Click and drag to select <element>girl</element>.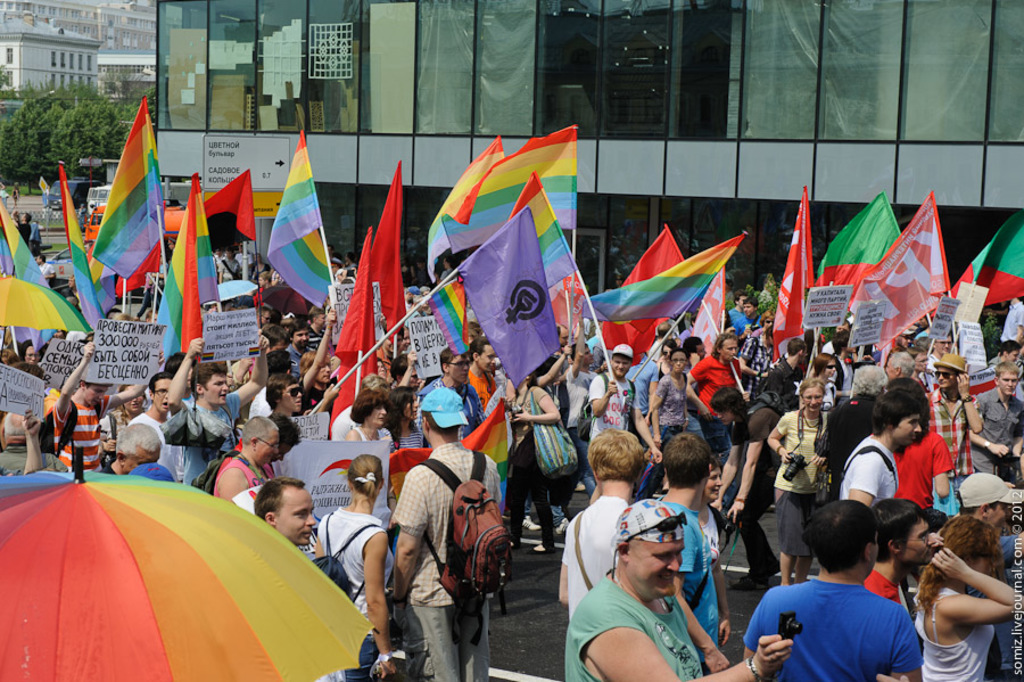
Selection: {"x1": 313, "y1": 454, "x2": 397, "y2": 681}.
